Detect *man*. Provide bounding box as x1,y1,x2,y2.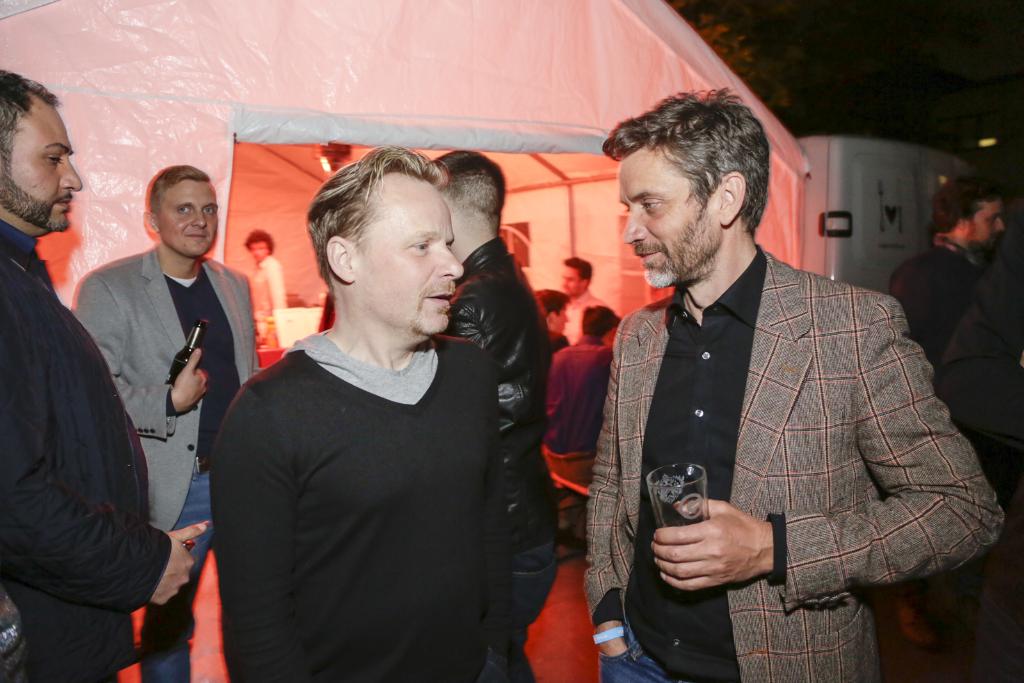
243,223,290,320.
